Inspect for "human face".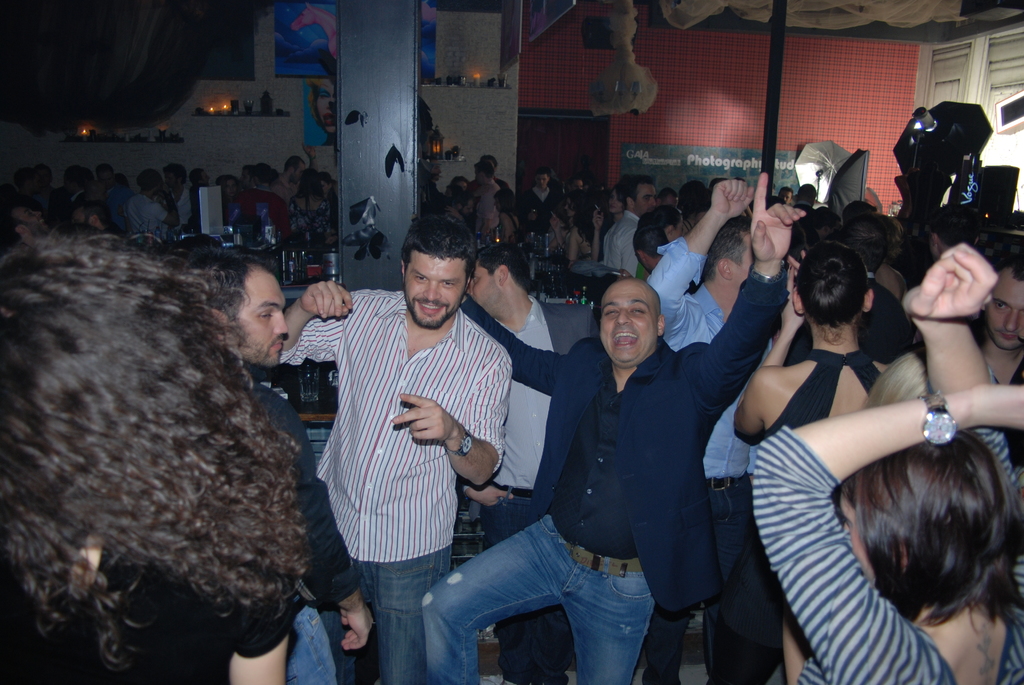
Inspection: {"x1": 404, "y1": 249, "x2": 465, "y2": 331}.
